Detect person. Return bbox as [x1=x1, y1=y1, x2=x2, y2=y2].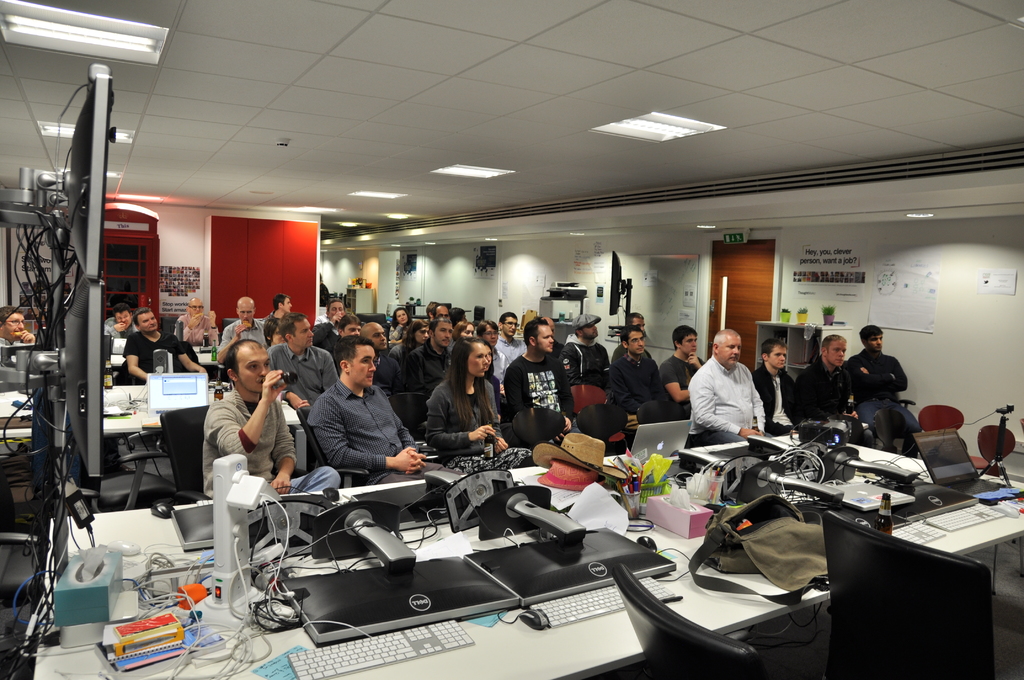
[x1=104, y1=306, x2=138, y2=340].
